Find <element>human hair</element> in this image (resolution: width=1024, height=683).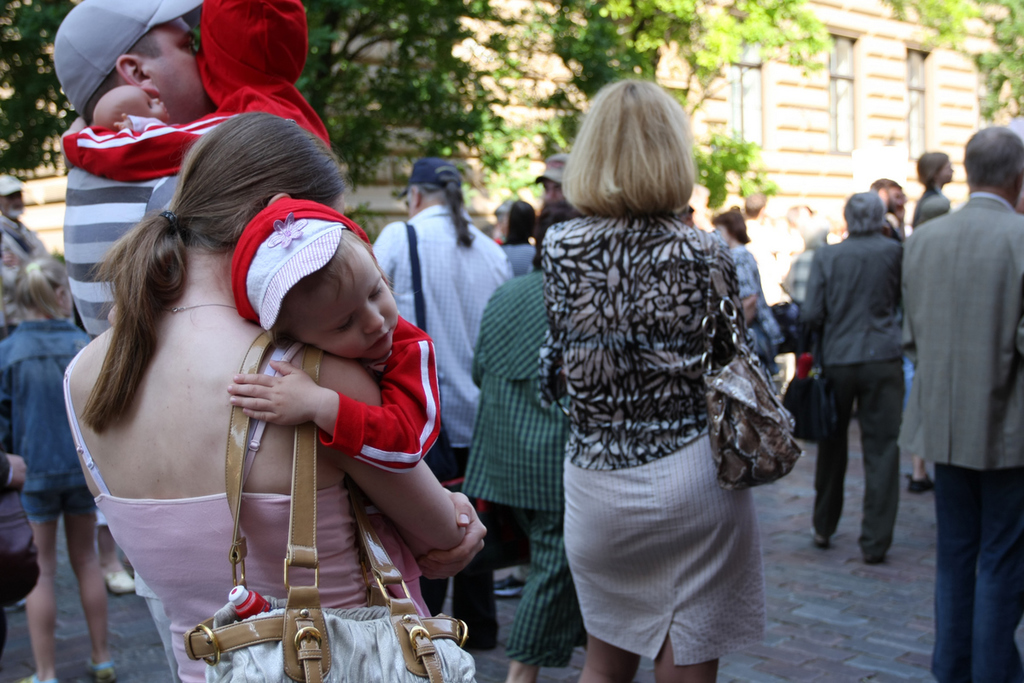
left=710, top=208, right=751, bottom=248.
